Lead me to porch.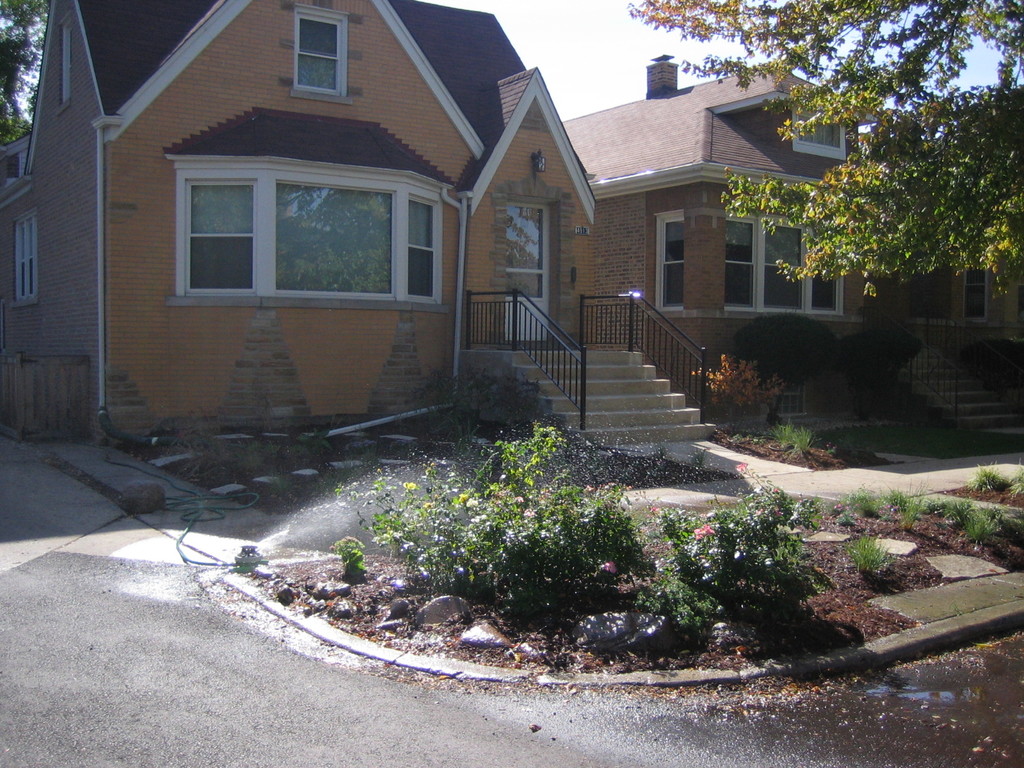
Lead to (452, 287, 730, 442).
